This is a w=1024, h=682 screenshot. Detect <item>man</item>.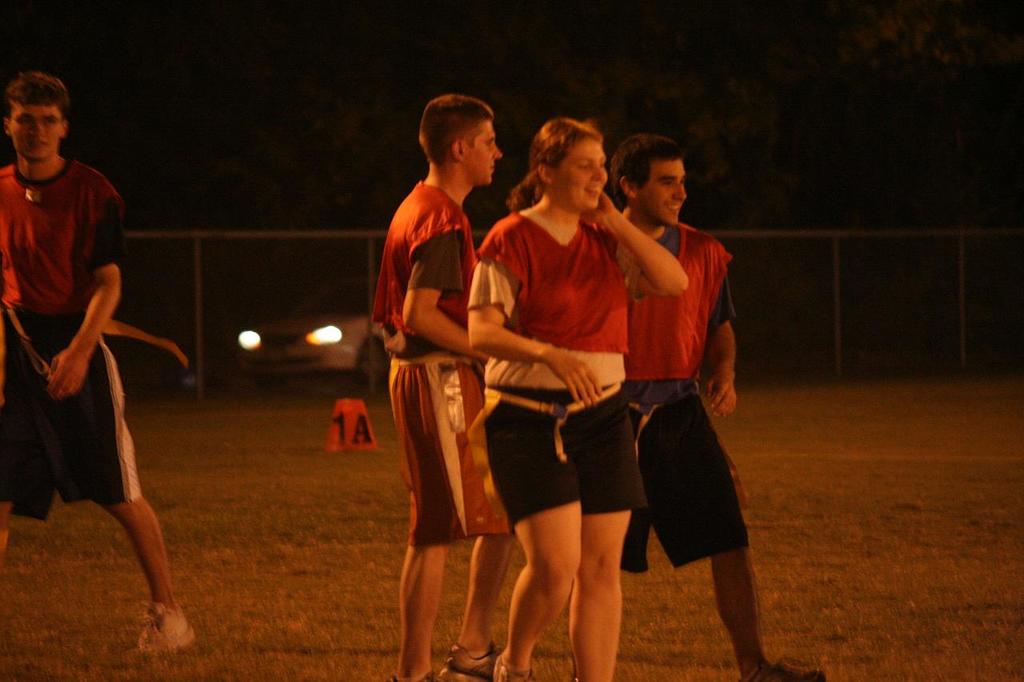
[left=370, top=91, right=492, bottom=681].
